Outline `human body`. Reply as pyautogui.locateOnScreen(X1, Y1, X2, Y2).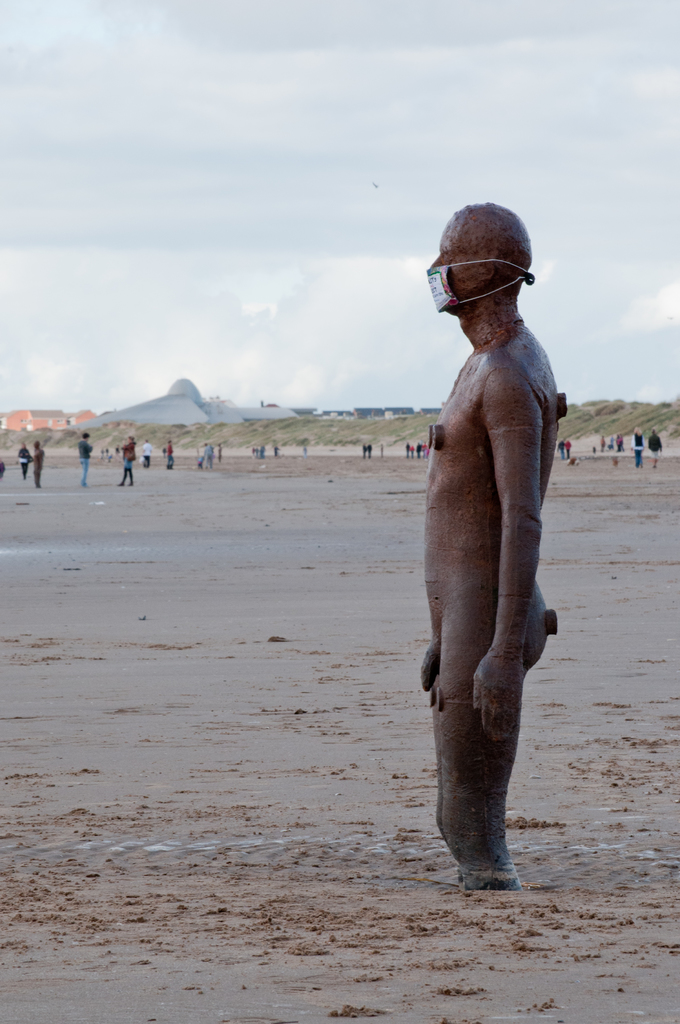
pyautogui.locateOnScreen(645, 428, 661, 465).
